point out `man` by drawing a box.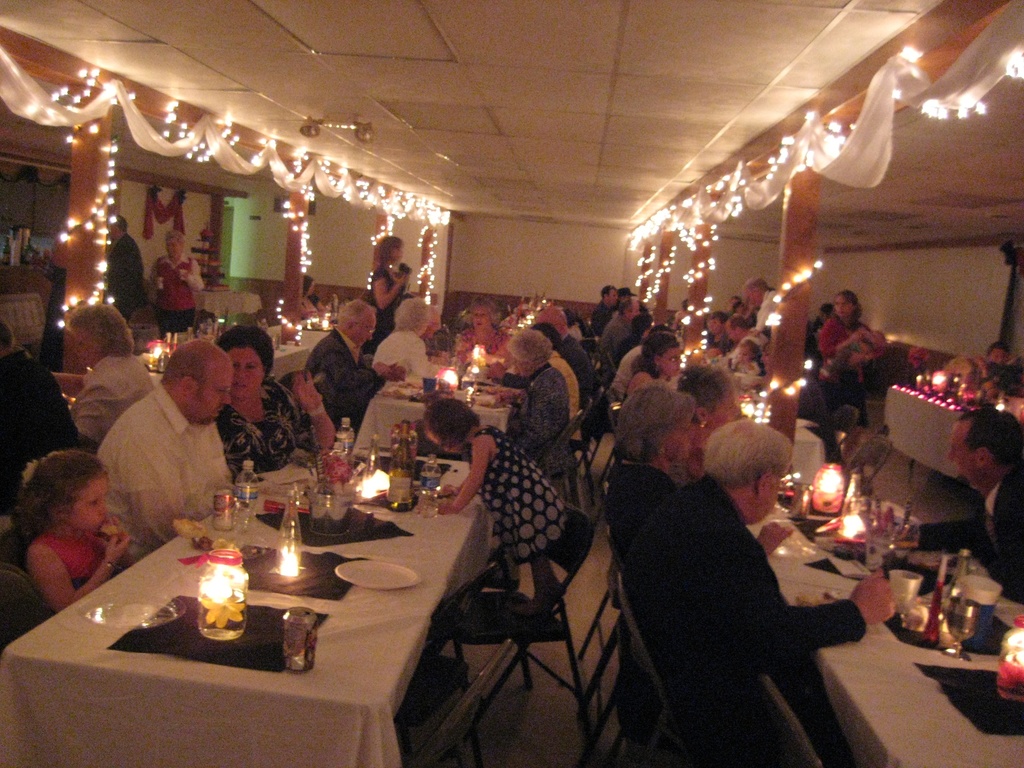
bbox=[308, 296, 397, 428].
